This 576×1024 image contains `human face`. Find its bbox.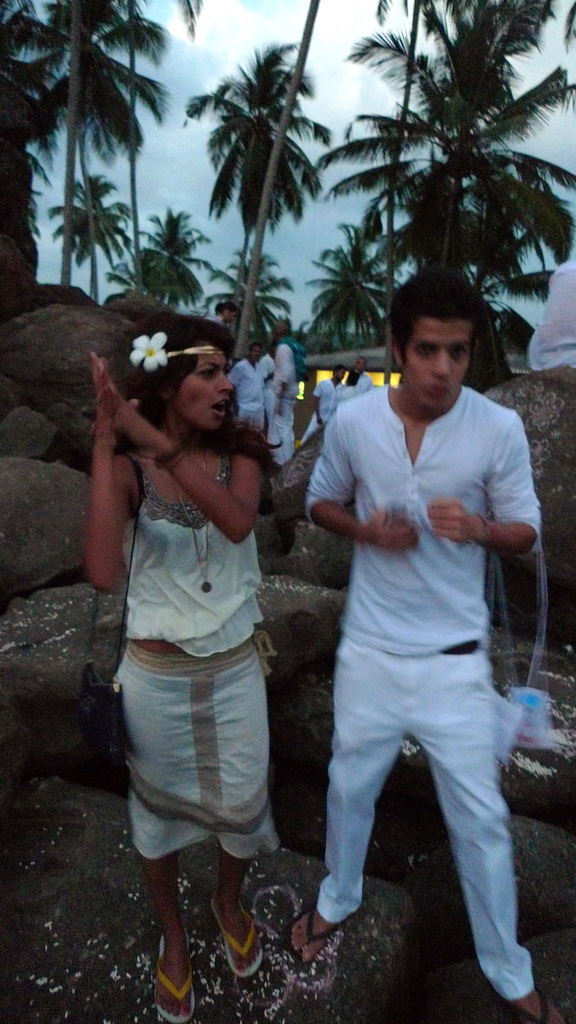
region(159, 340, 228, 424).
